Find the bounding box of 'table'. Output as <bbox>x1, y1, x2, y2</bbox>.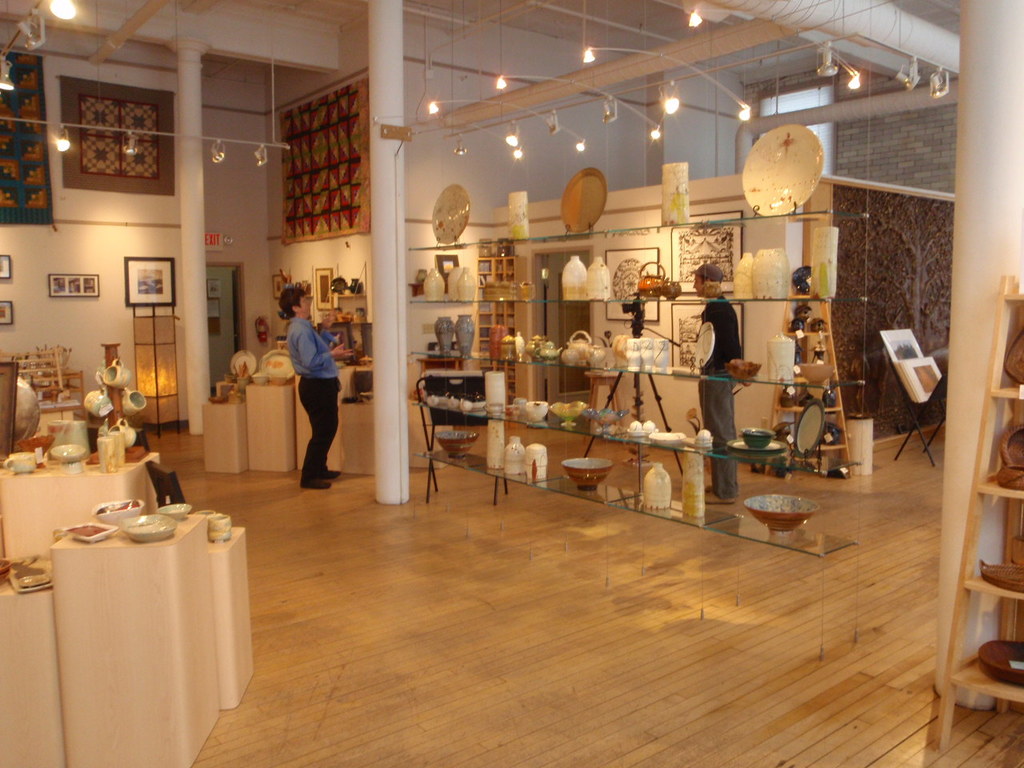
<bbox>197, 400, 245, 474</bbox>.
